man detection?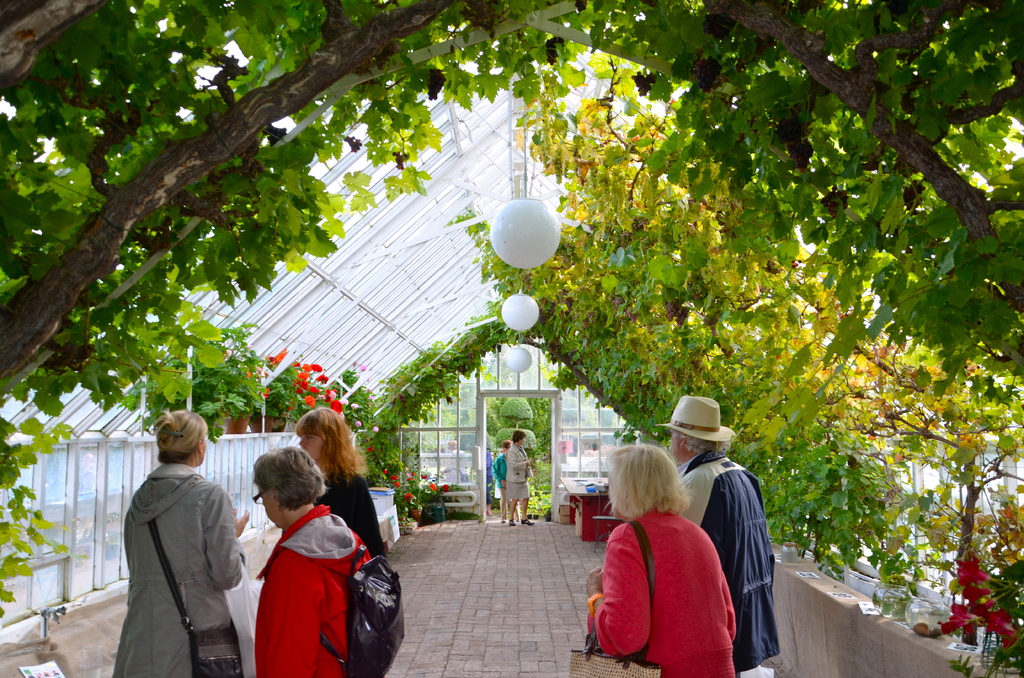
rect(653, 391, 781, 677)
